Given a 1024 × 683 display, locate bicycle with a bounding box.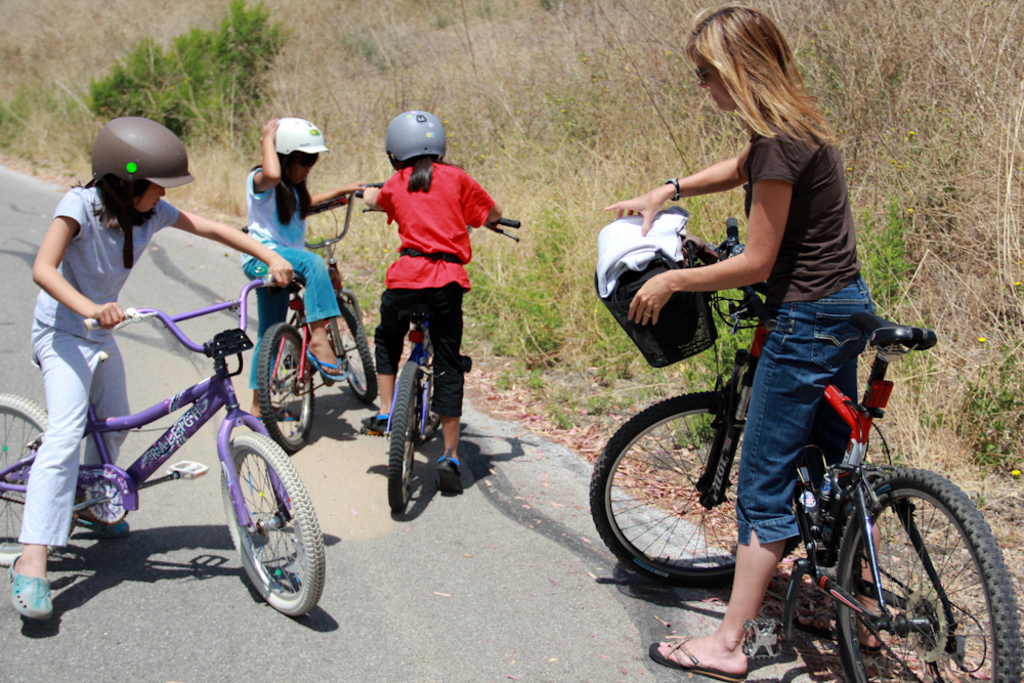
Located: crop(612, 253, 1008, 680).
